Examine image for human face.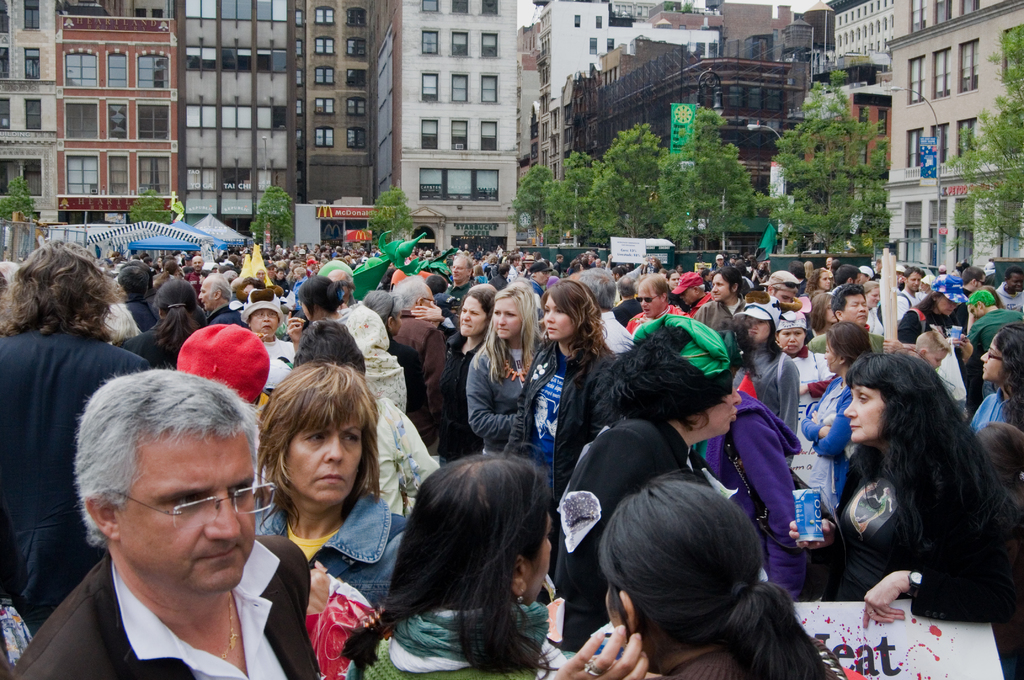
Examination result: box(842, 298, 868, 325).
